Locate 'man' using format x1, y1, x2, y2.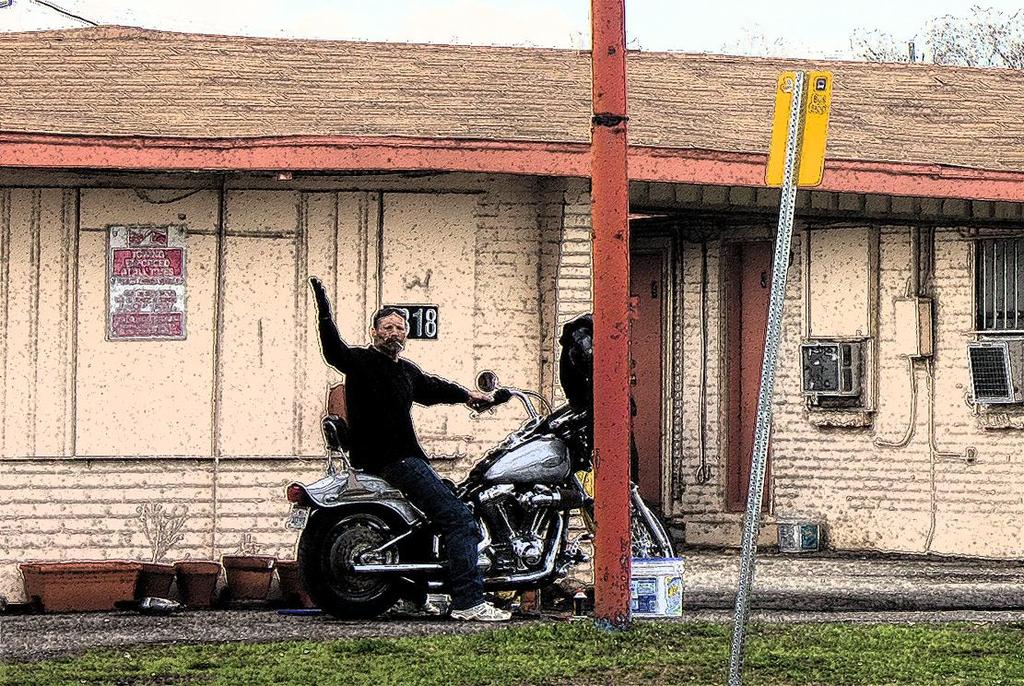
302, 326, 508, 588.
